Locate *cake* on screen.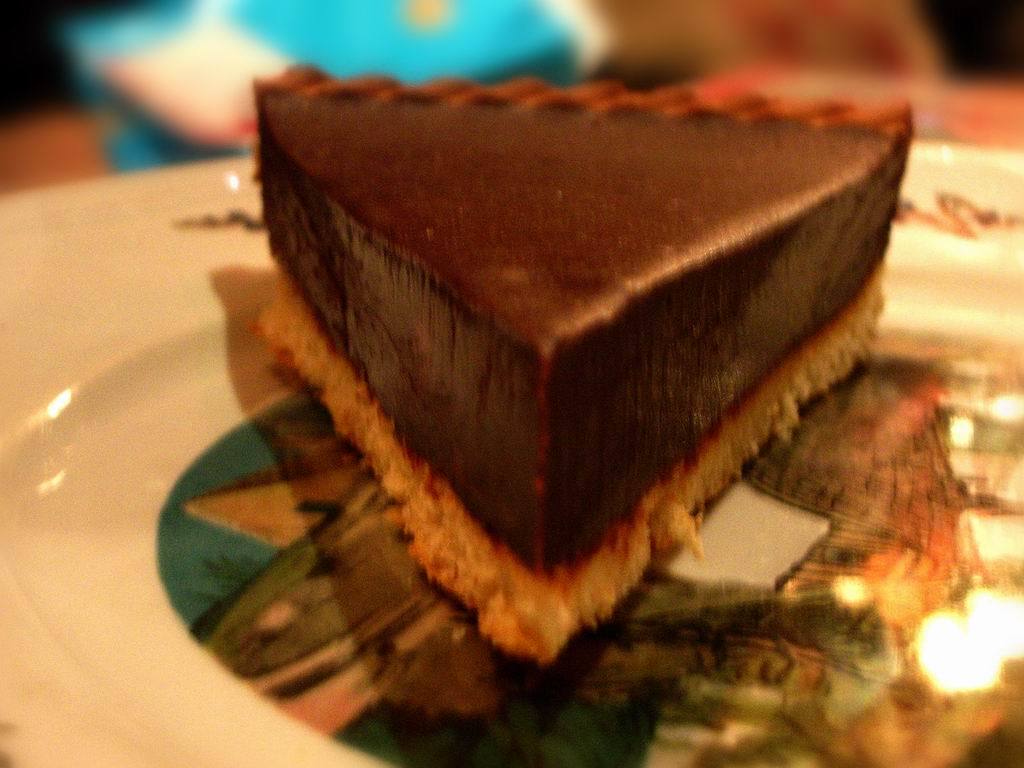
On screen at bbox=[245, 53, 922, 682].
